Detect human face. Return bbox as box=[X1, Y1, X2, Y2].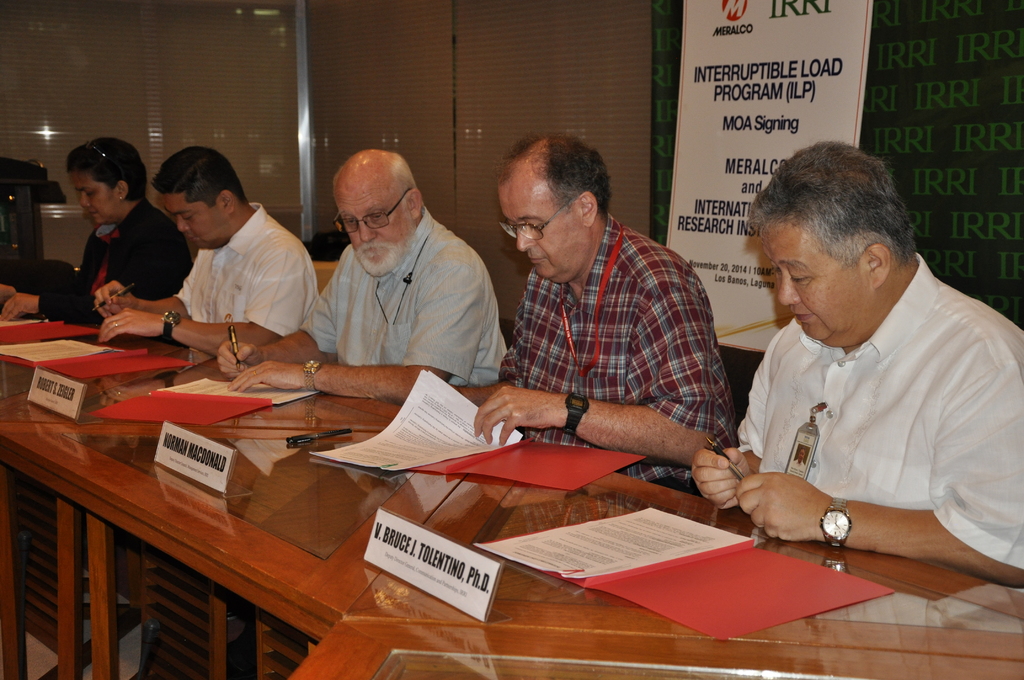
box=[782, 226, 861, 339].
